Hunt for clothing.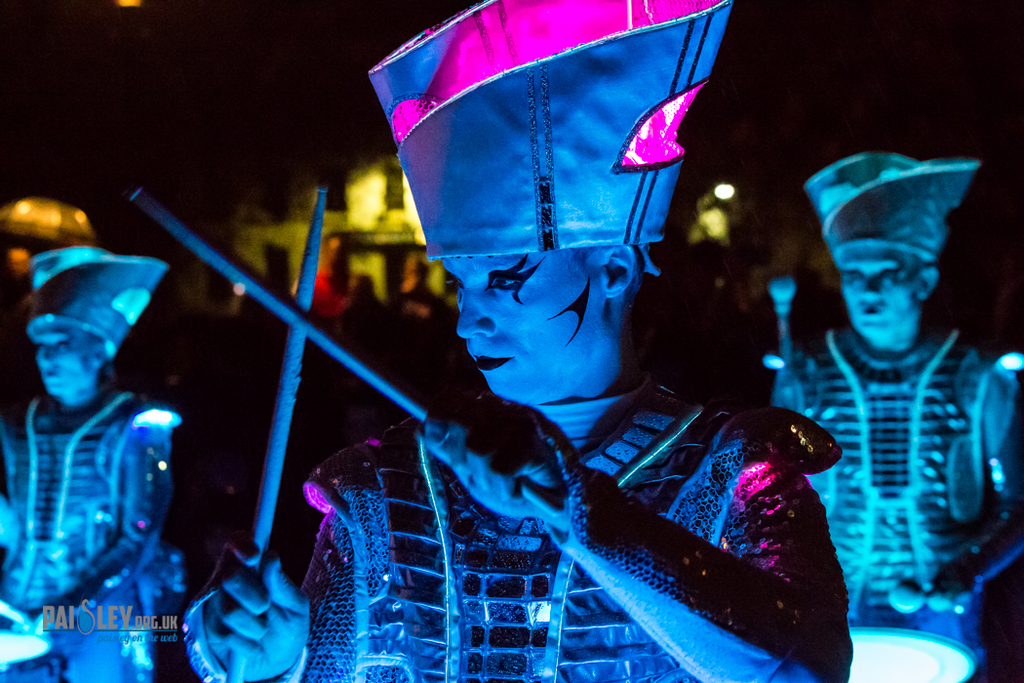
Hunted down at bbox=[768, 309, 1023, 681].
